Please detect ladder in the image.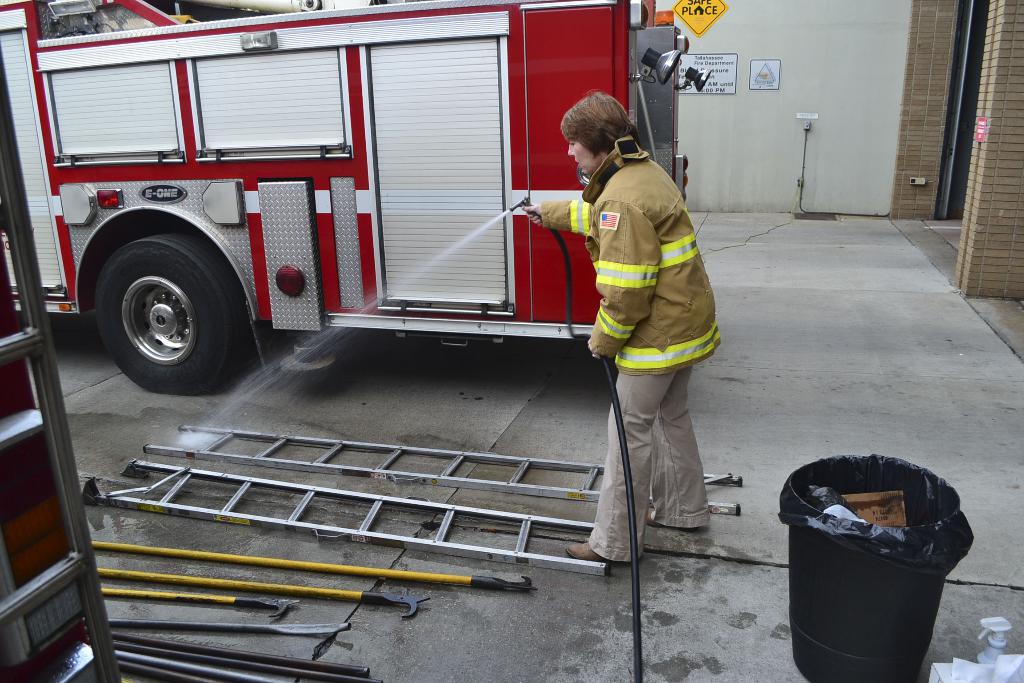
select_region(141, 424, 742, 516).
